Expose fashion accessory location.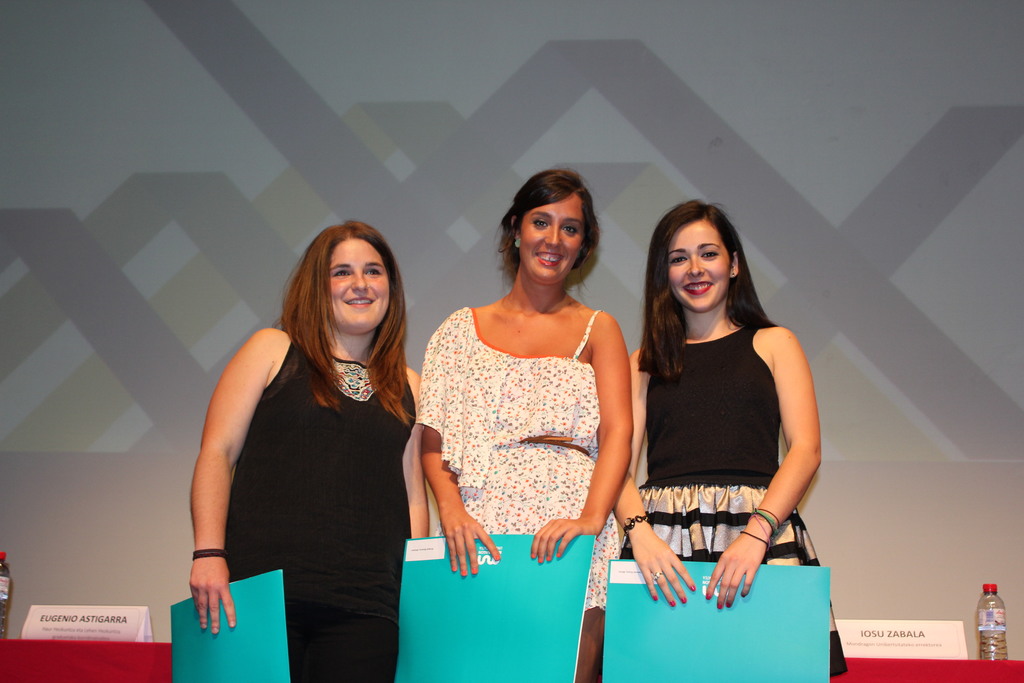
Exposed at <box>740,592,745,598</box>.
